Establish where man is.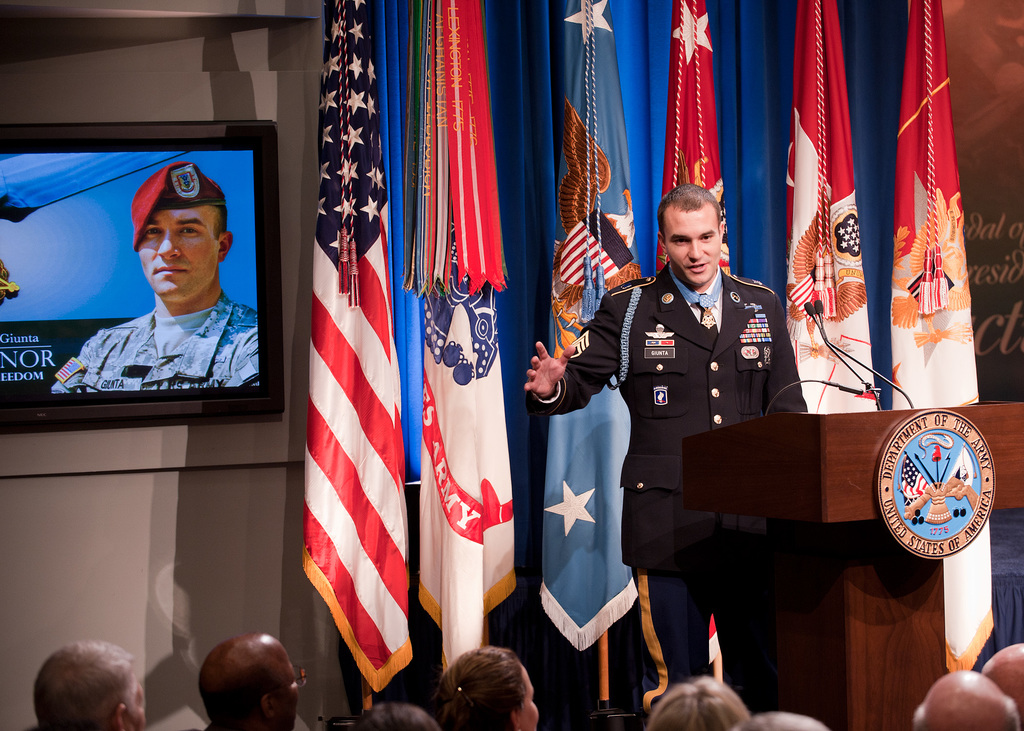
Established at rect(913, 667, 1021, 730).
